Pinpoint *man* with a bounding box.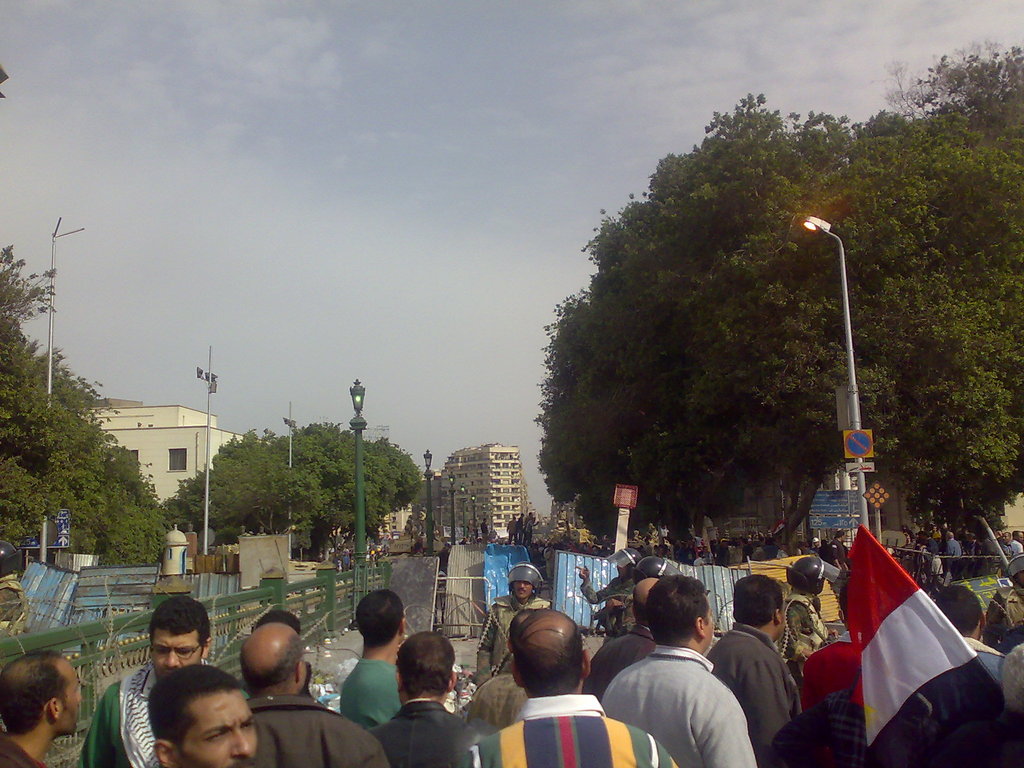
select_region(582, 576, 667, 698).
